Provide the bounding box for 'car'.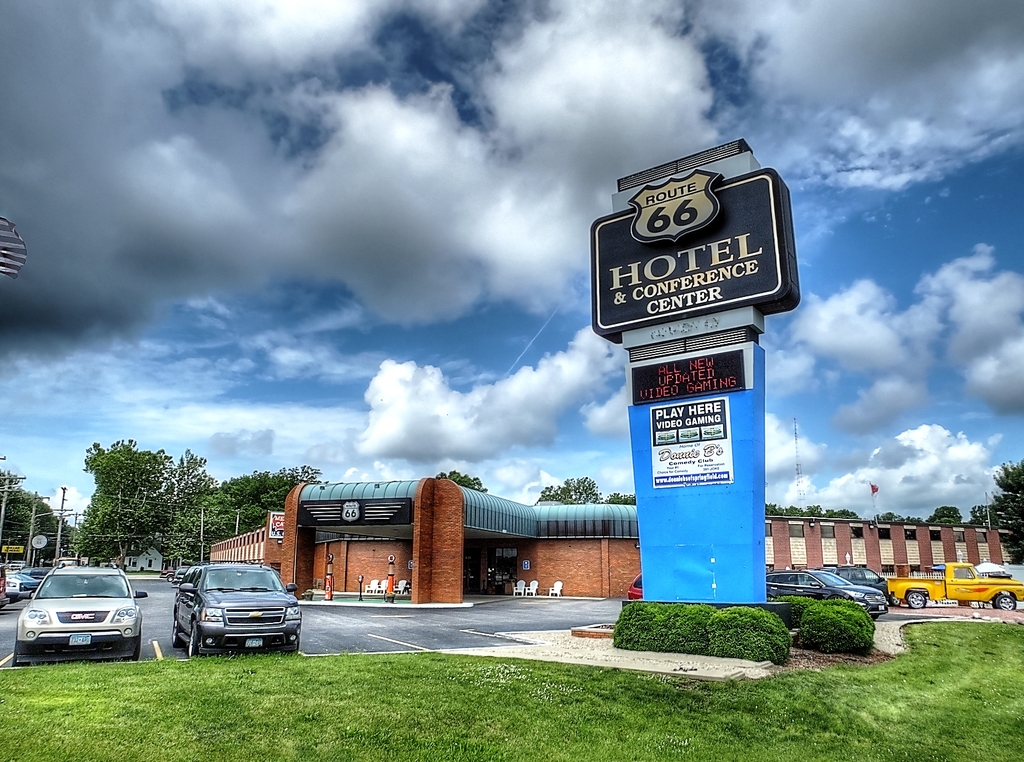
box(13, 571, 160, 668).
